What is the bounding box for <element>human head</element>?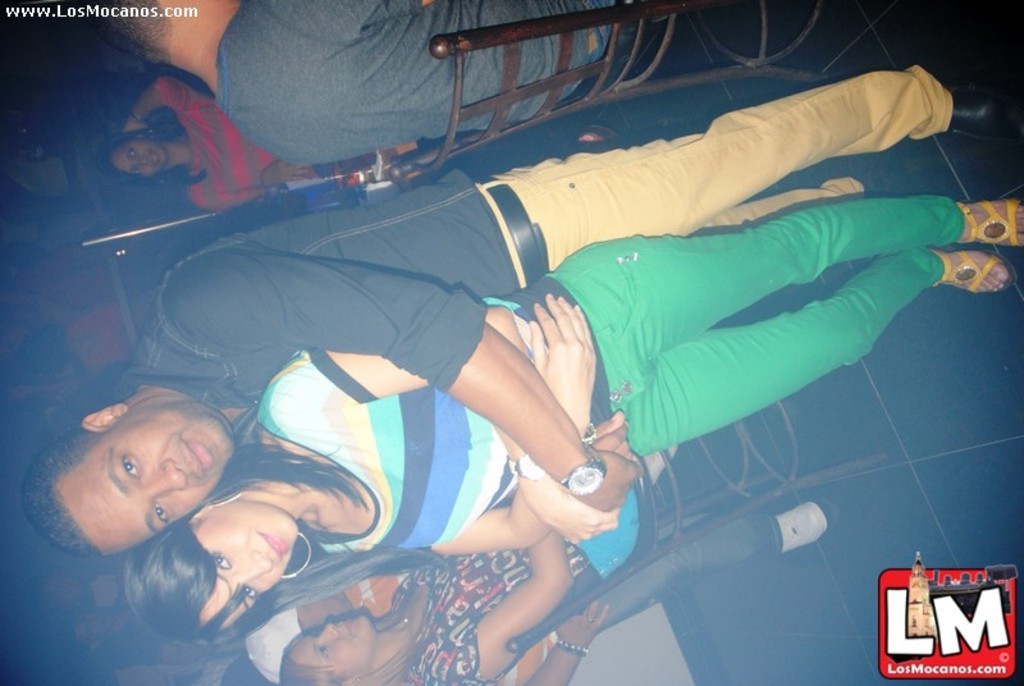
left=27, top=567, right=77, bottom=610.
